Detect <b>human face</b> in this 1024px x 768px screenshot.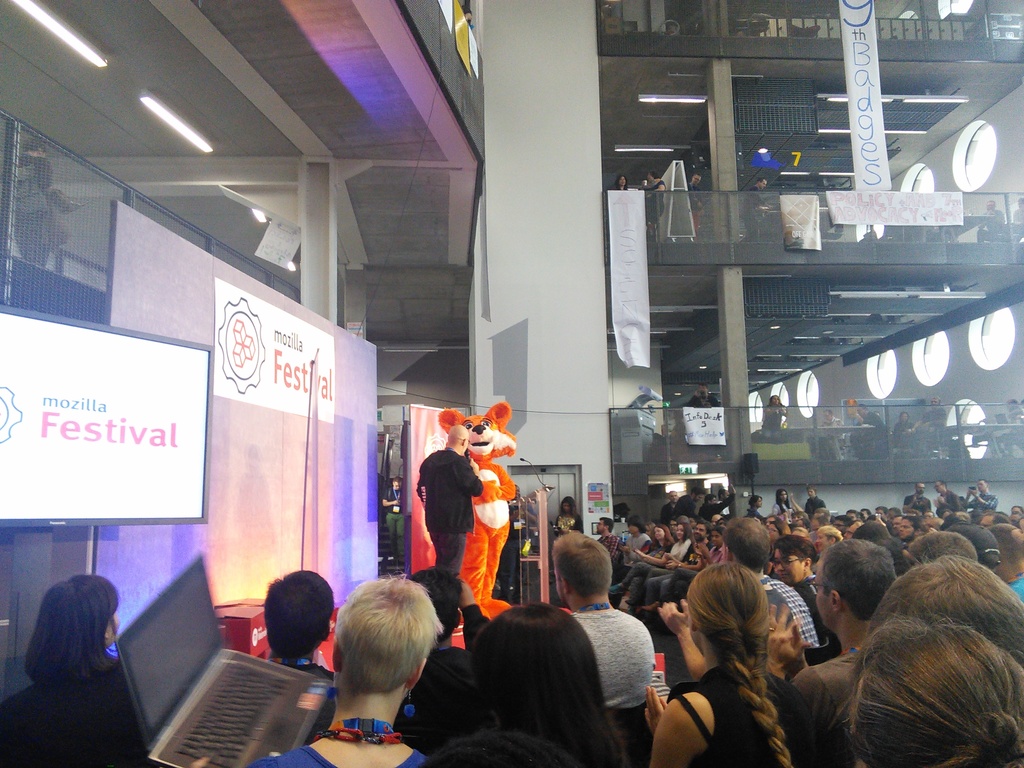
Detection: bbox=[708, 495, 719, 508].
